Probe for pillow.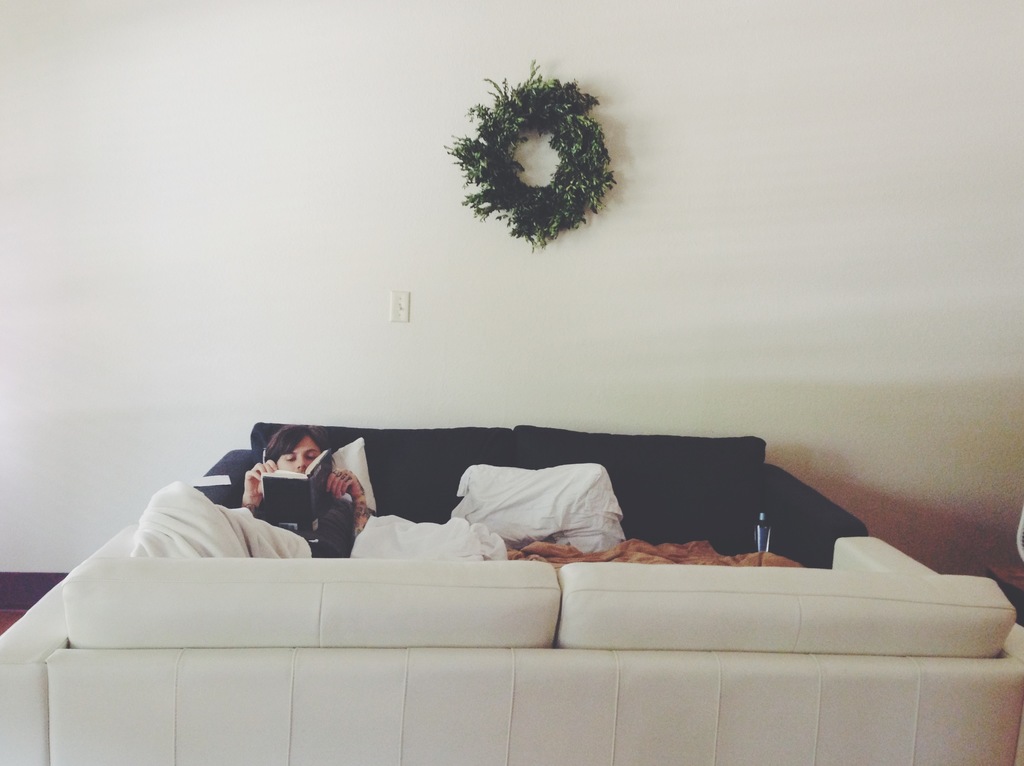
Probe result: locate(246, 428, 532, 532).
